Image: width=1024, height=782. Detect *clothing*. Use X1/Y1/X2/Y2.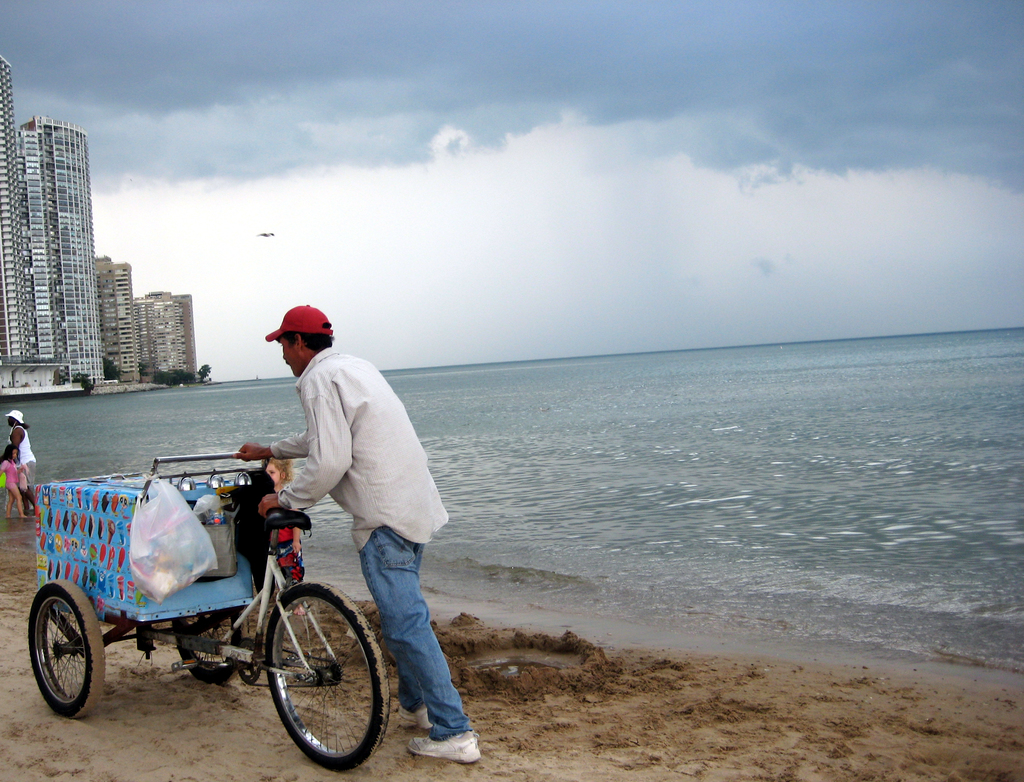
0/459/17/488.
